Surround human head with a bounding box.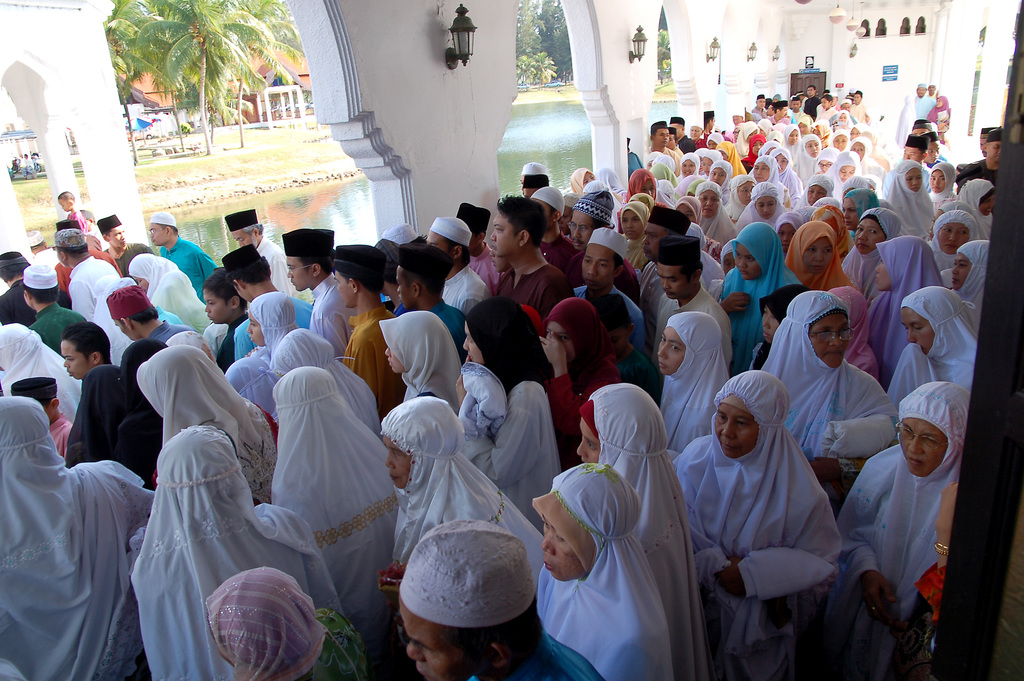
[left=793, top=96, right=801, bottom=112].
